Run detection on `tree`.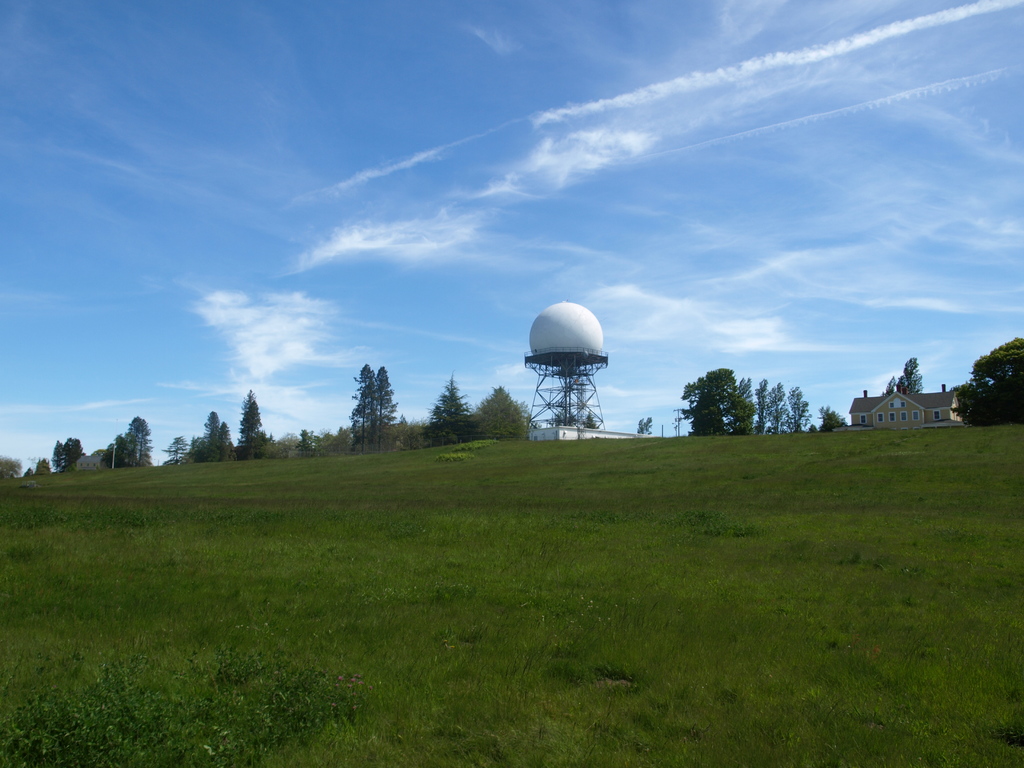
Result: (x1=884, y1=370, x2=905, y2=400).
